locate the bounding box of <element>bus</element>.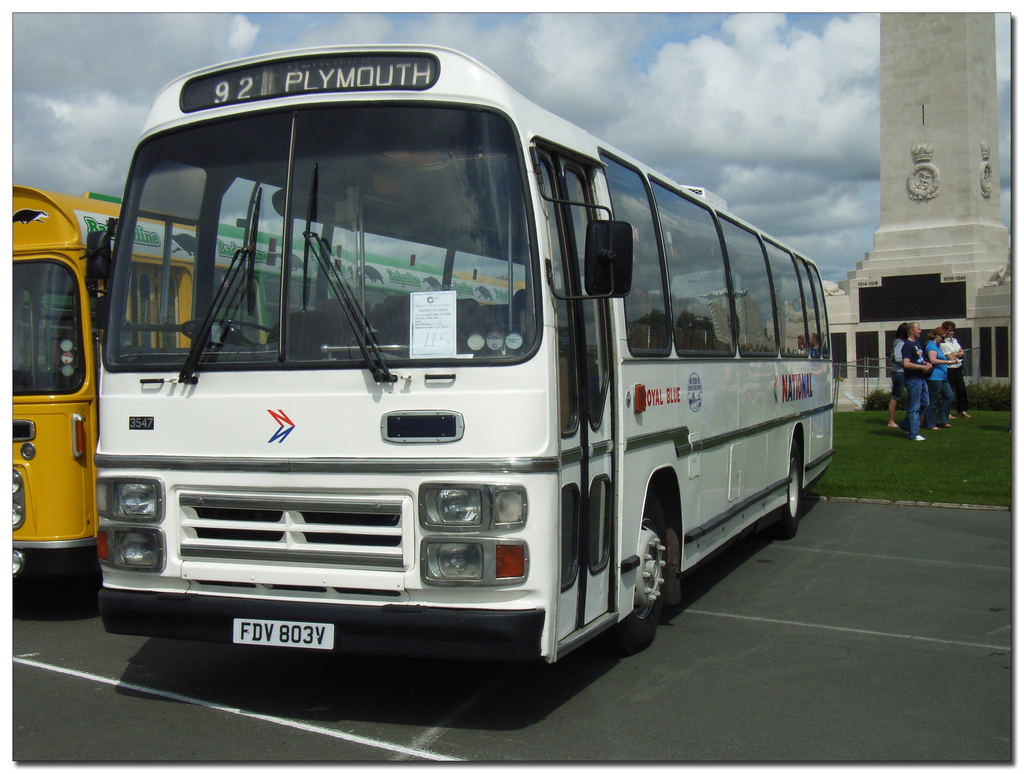
Bounding box: region(111, 43, 833, 663).
